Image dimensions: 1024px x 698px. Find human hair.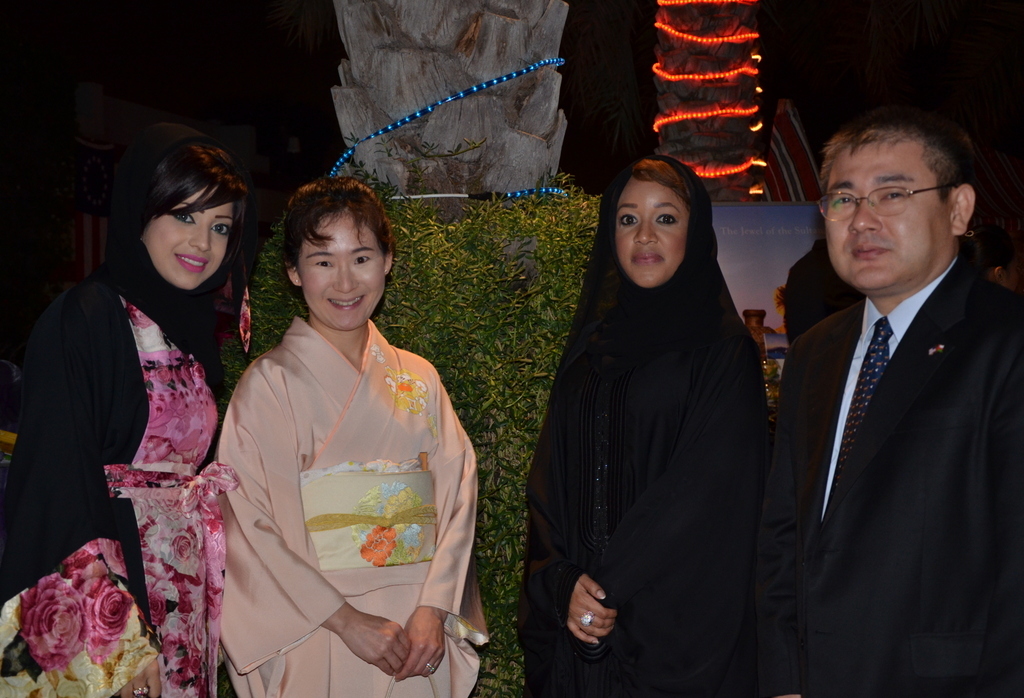
[left=105, top=133, right=240, bottom=339].
